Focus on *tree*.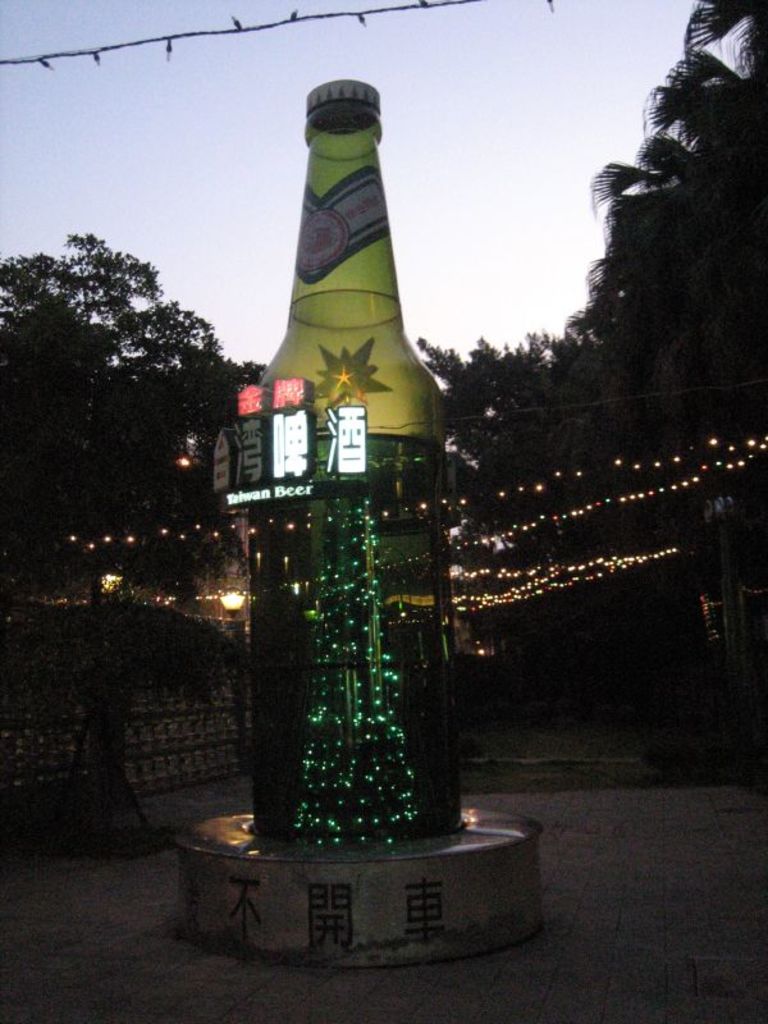
Focused at x1=0 y1=293 x2=145 y2=612.
